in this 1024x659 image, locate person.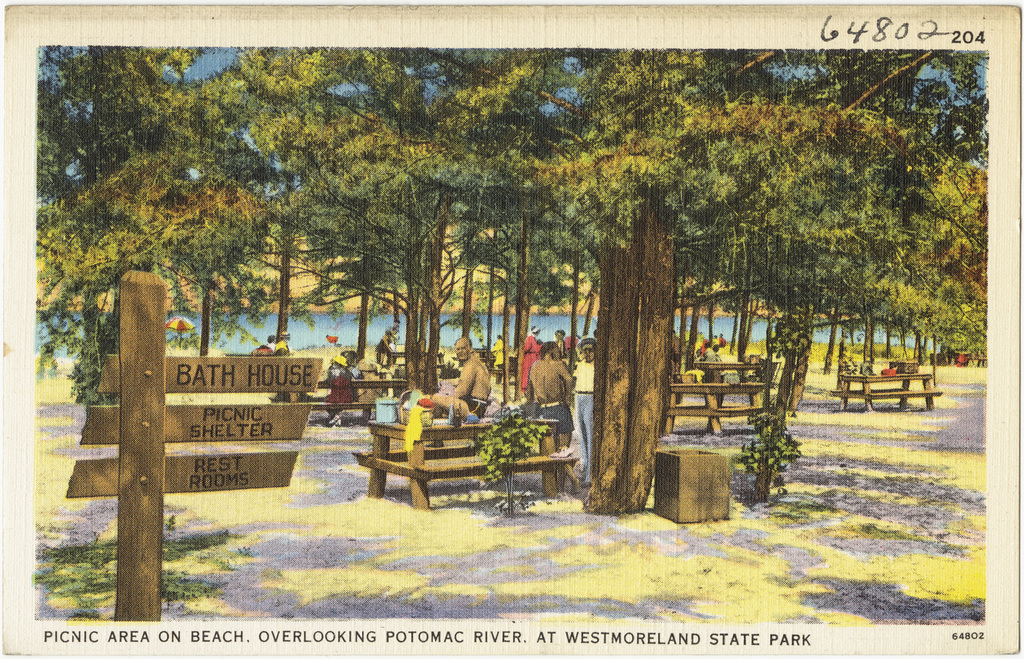
Bounding box: locate(709, 346, 720, 367).
